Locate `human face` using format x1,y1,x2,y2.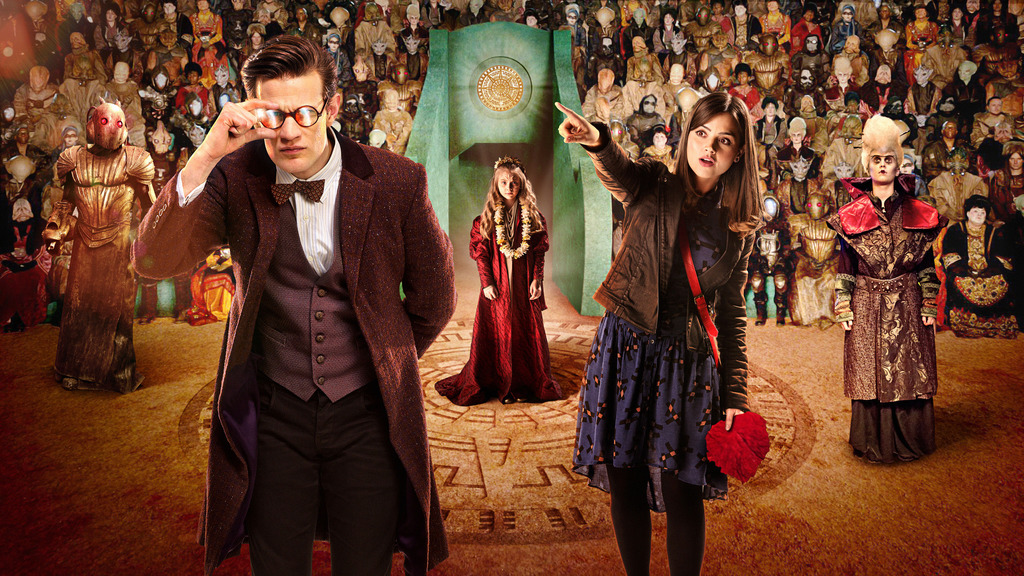
916,6,927,22.
